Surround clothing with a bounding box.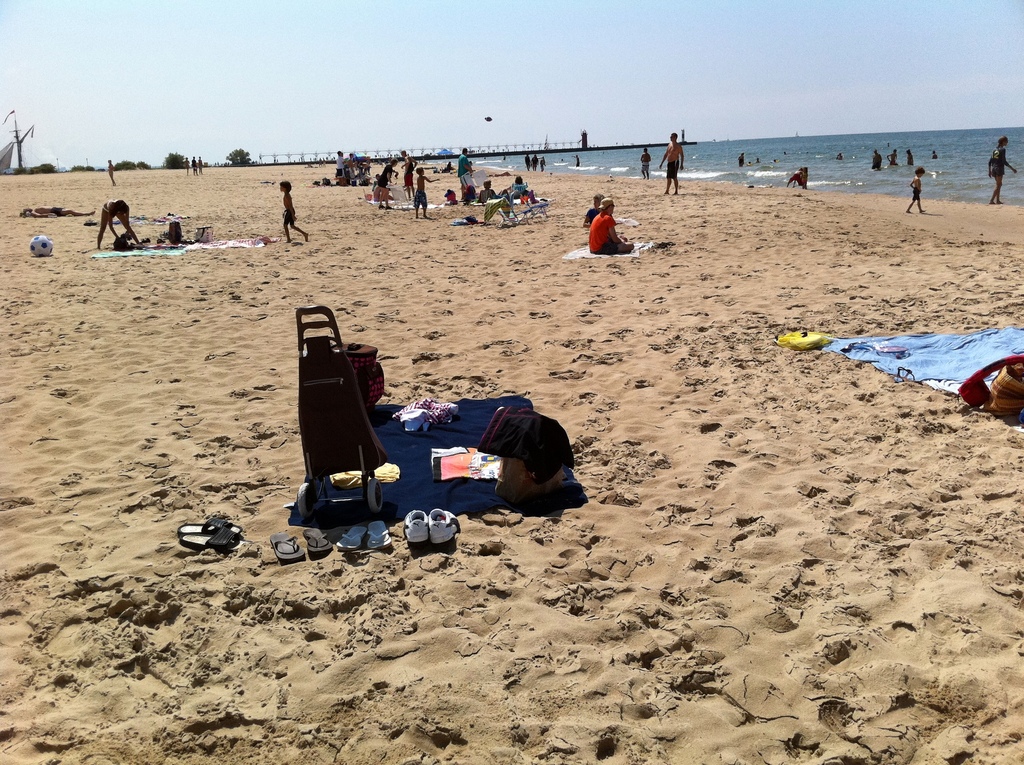
{"x1": 580, "y1": 207, "x2": 600, "y2": 230}.
